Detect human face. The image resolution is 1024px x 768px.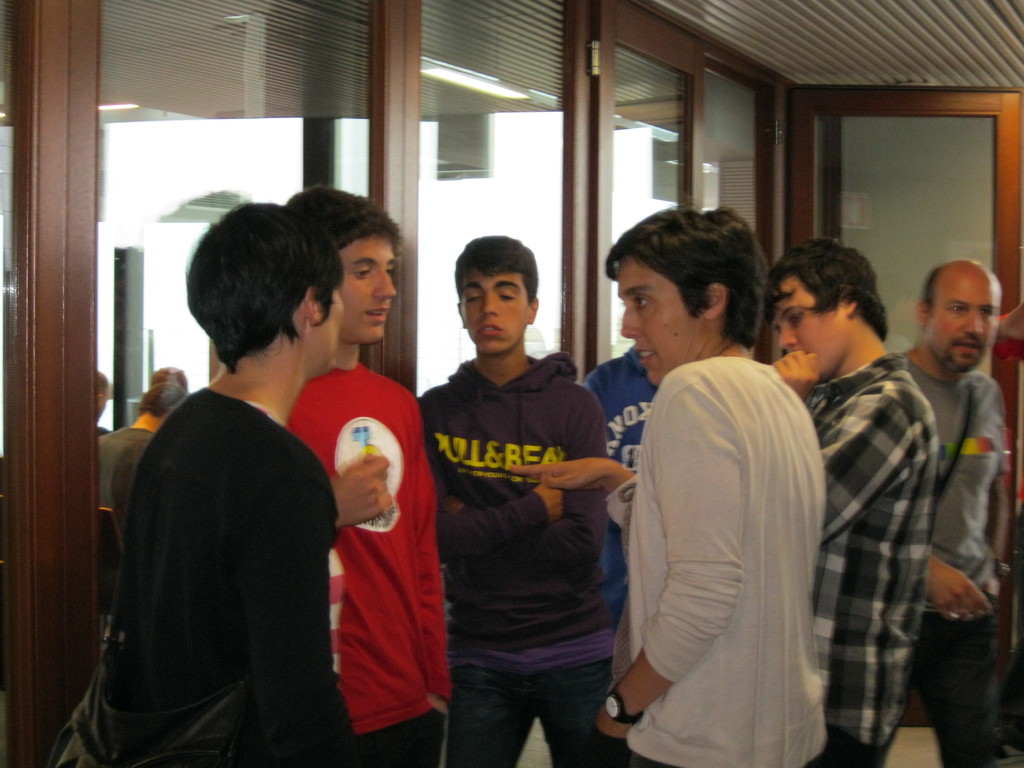
927 284 997 373.
